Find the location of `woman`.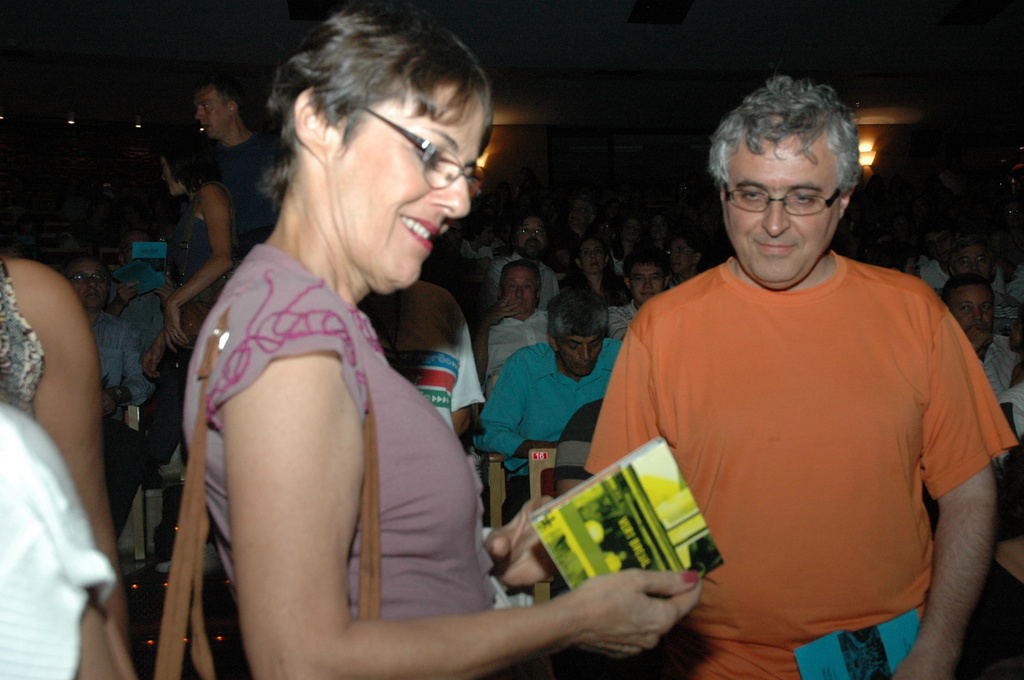
Location: 0:253:136:679.
